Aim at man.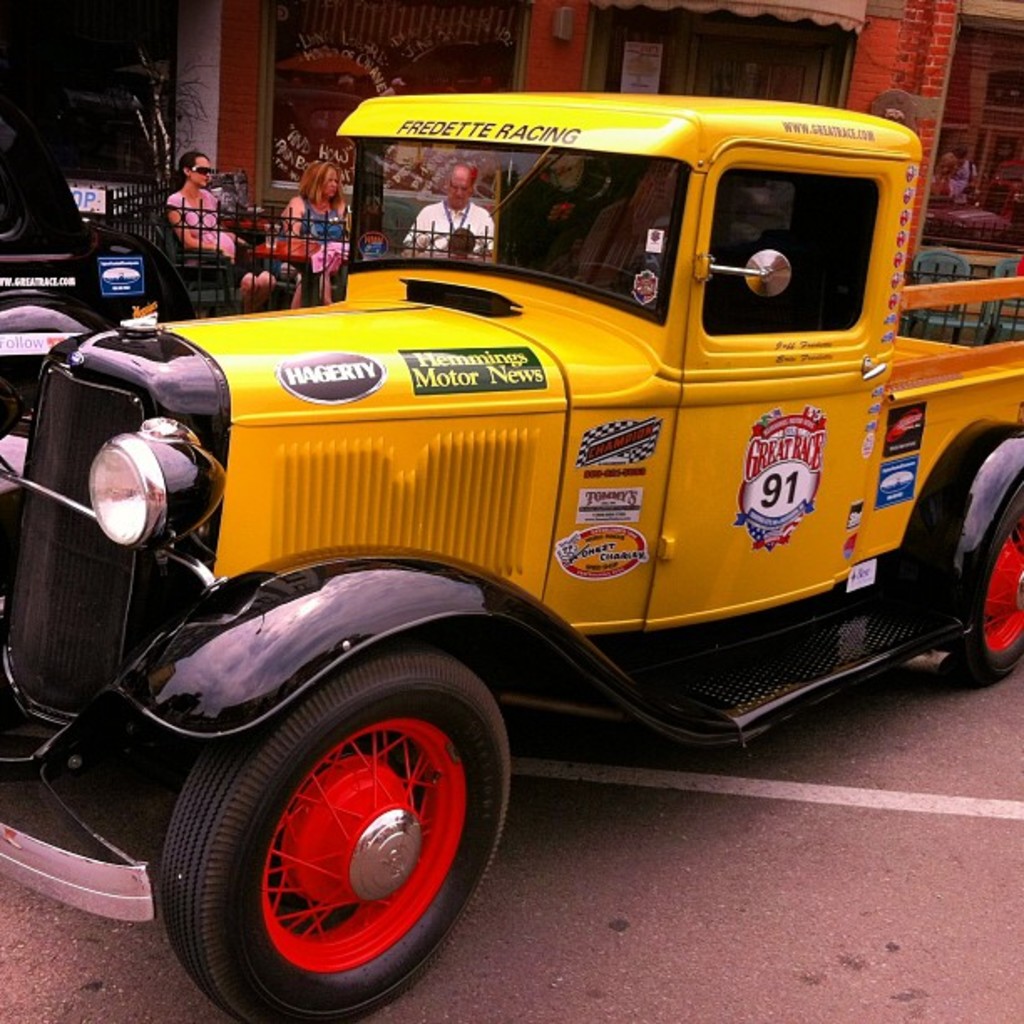
Aimed at (393, 154, 502, 258).
